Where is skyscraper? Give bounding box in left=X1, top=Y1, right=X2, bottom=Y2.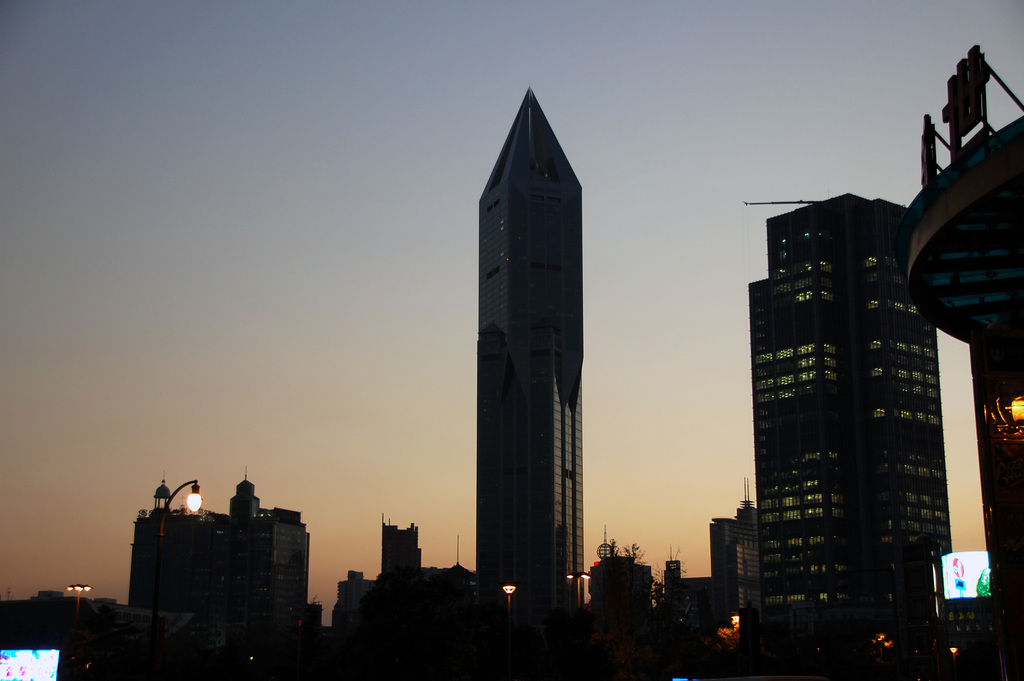
left=594, top=531, right=674, bottom=680.
